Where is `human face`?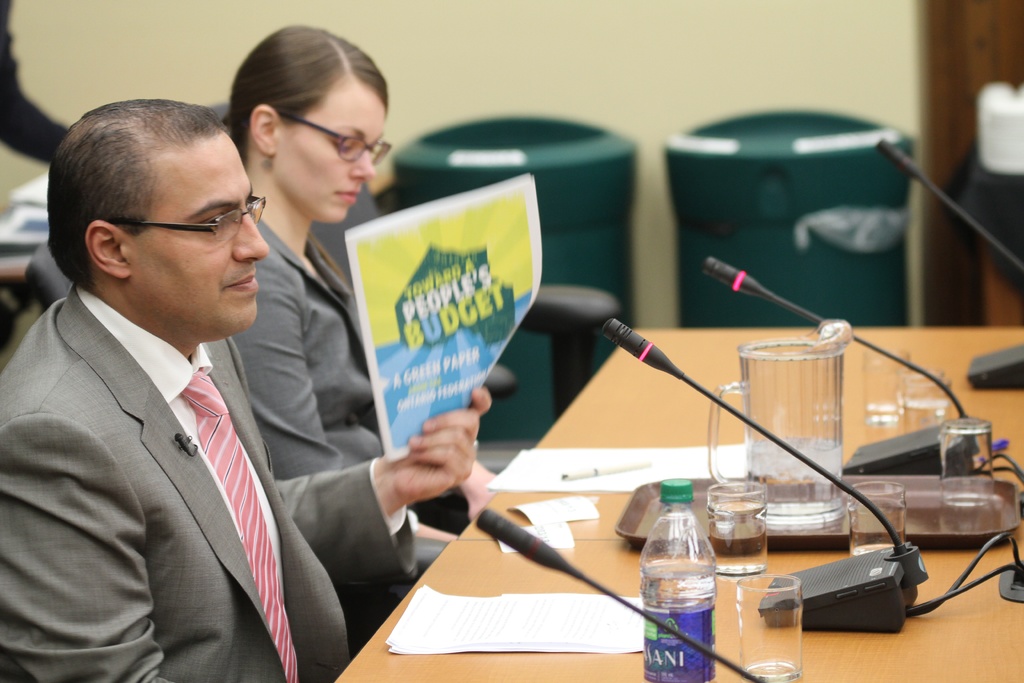
left=136, top=135, right=269, bottom=333.
